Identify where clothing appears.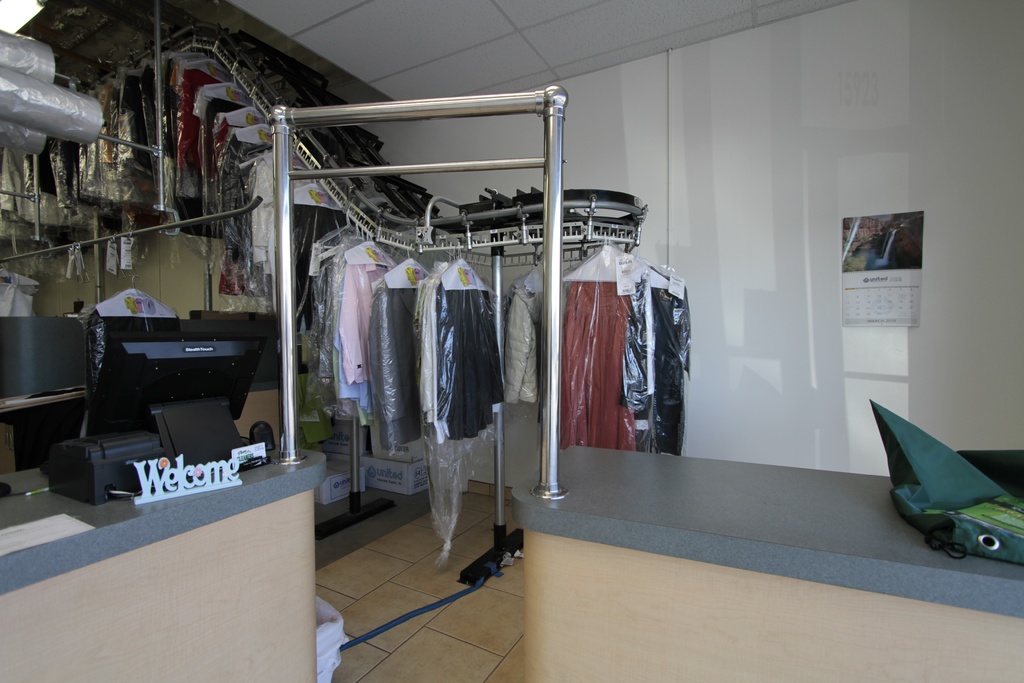
Appears at detection(222, 119, 268, 276).
